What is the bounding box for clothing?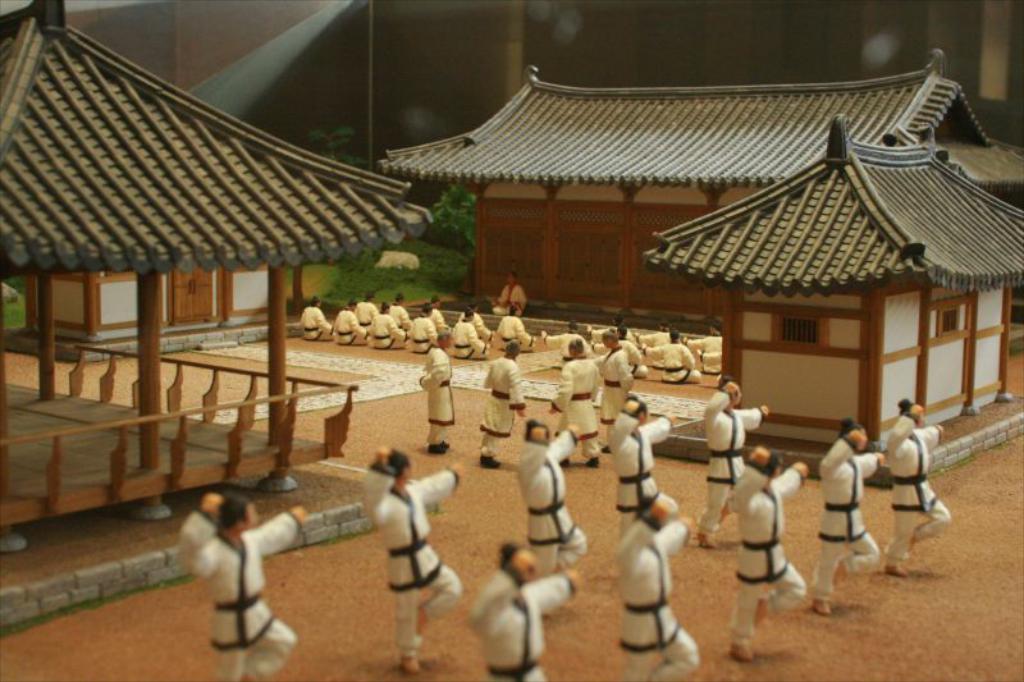
[495, 317, 535, 351].
